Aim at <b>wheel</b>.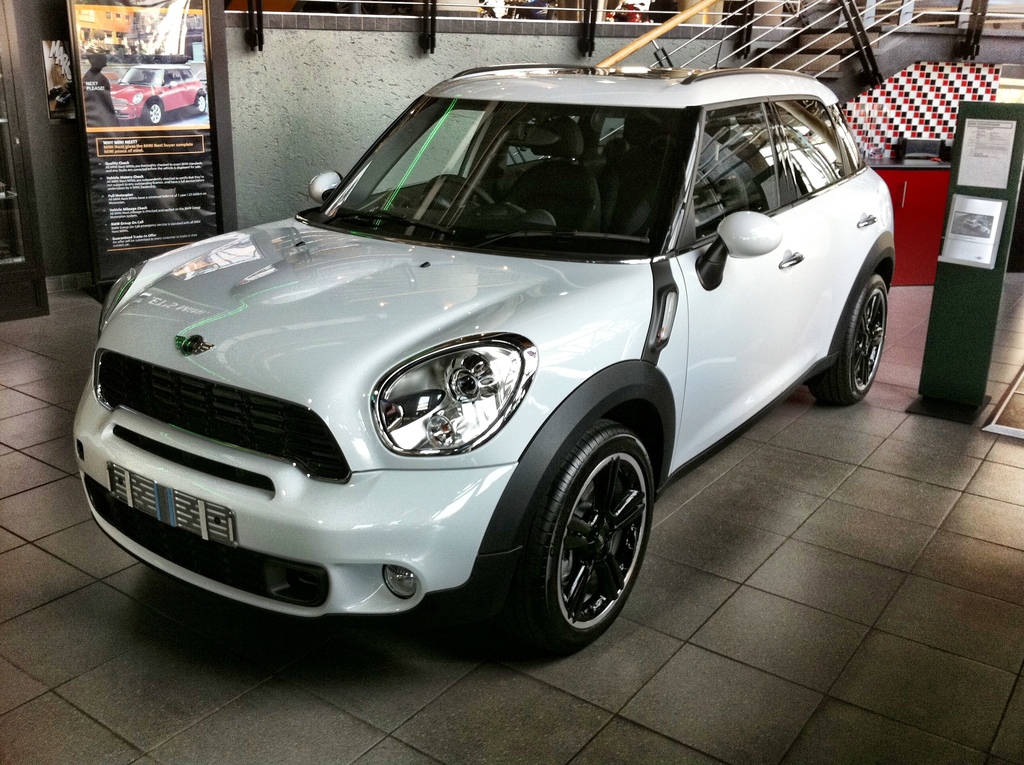
Aimed at Rect(812, 275, 888, 407).
